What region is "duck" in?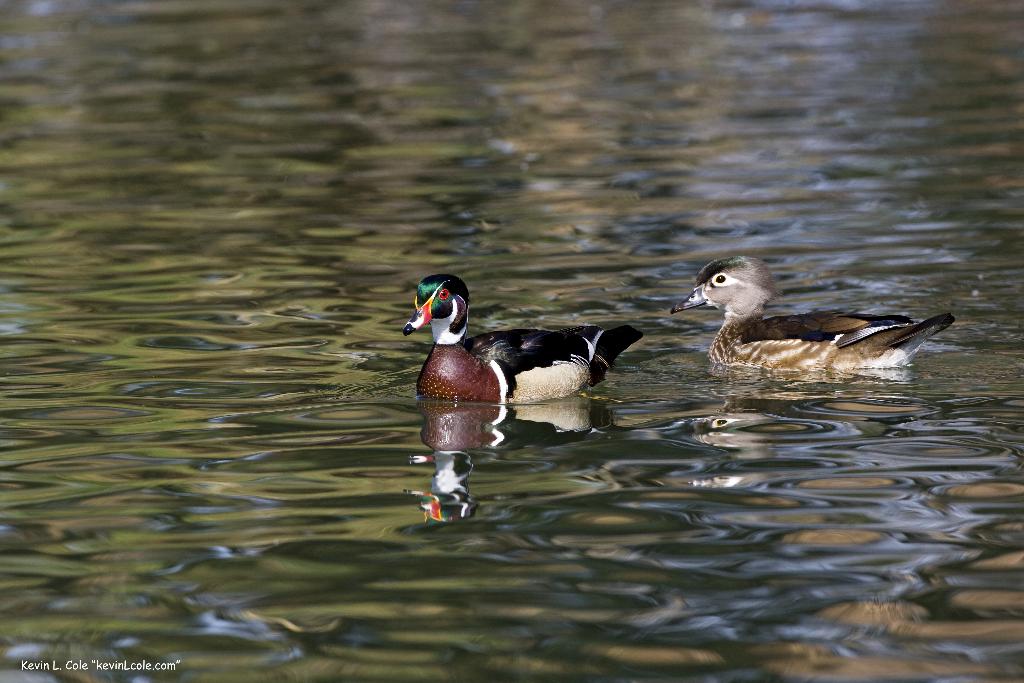
crop(401, 273, 668, 390).
